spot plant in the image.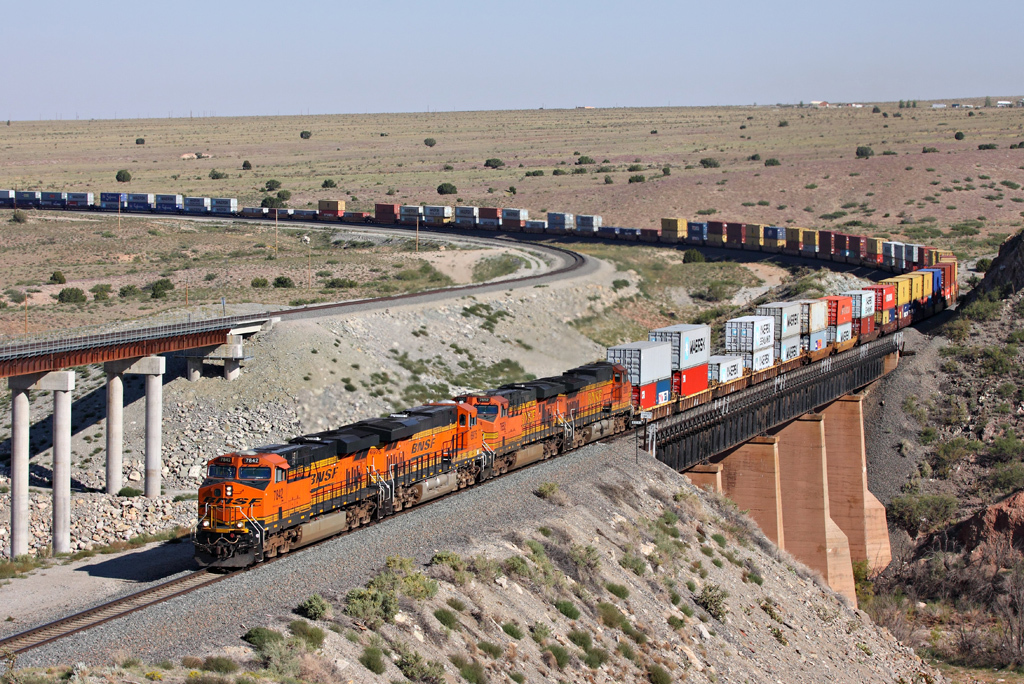
plant found at bbox(592, 601, 624, 627).
